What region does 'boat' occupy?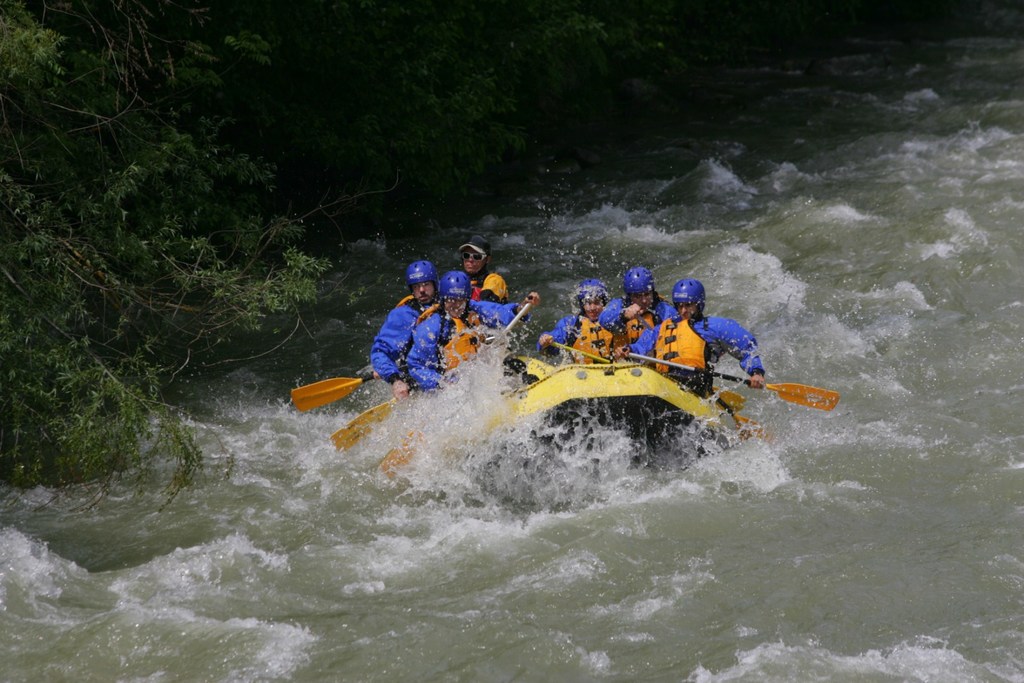
x1=388 y1=347 x2=748 y2=501.
